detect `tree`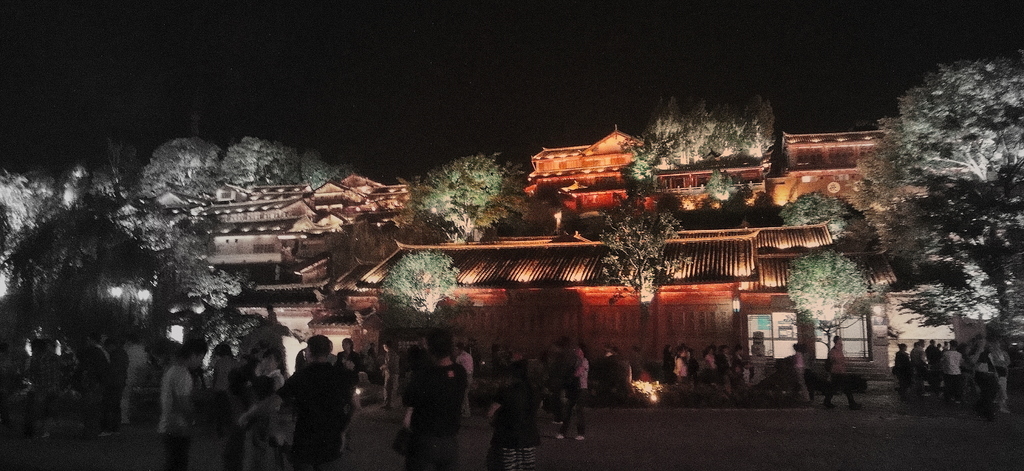
BBox(297, 145, 324, 180)
